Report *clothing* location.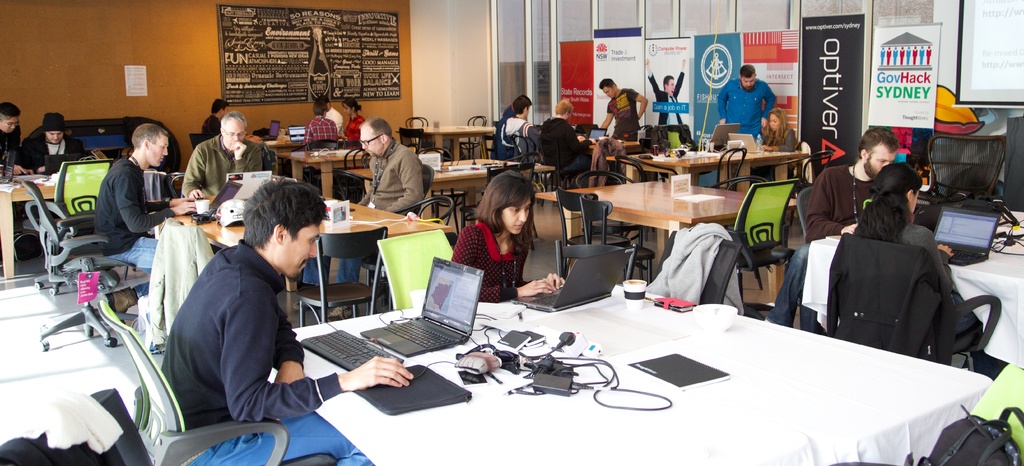
Report: (93, 156, 162, 275).
